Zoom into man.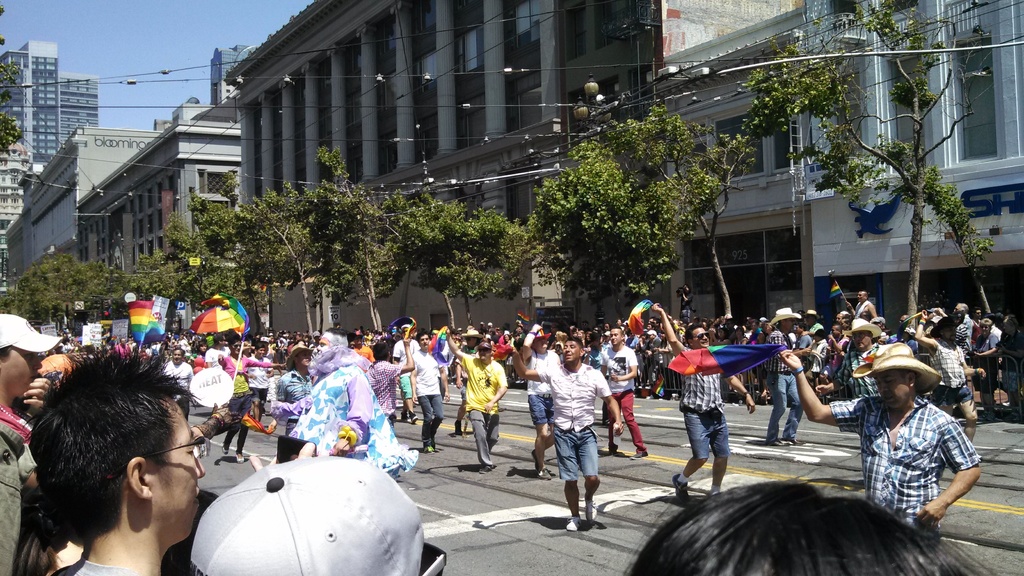
Zoom target: [x1=965, y1=317, x2=996, y2=408].
